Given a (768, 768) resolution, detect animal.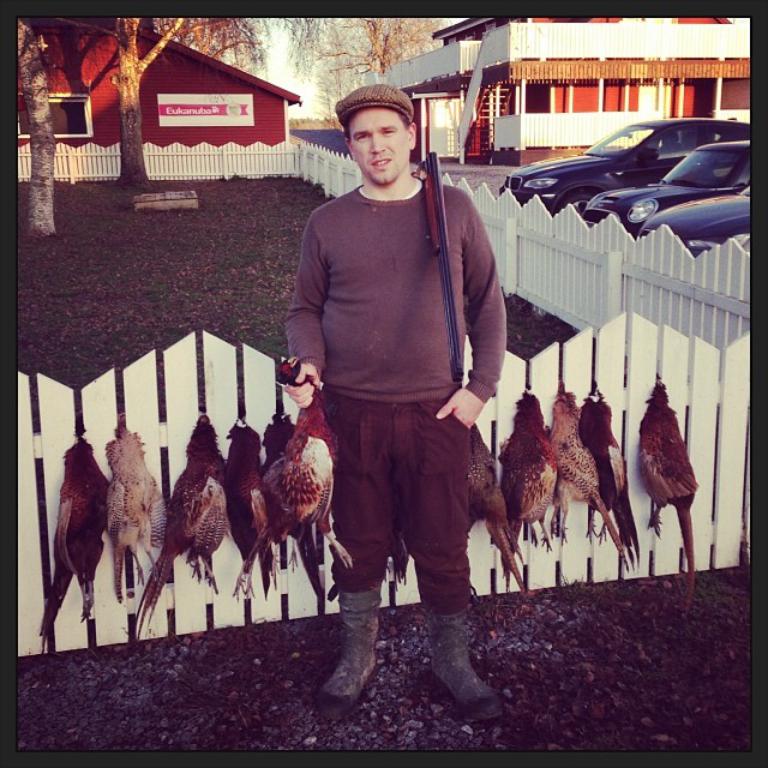
(106, 422, 172, 598).
